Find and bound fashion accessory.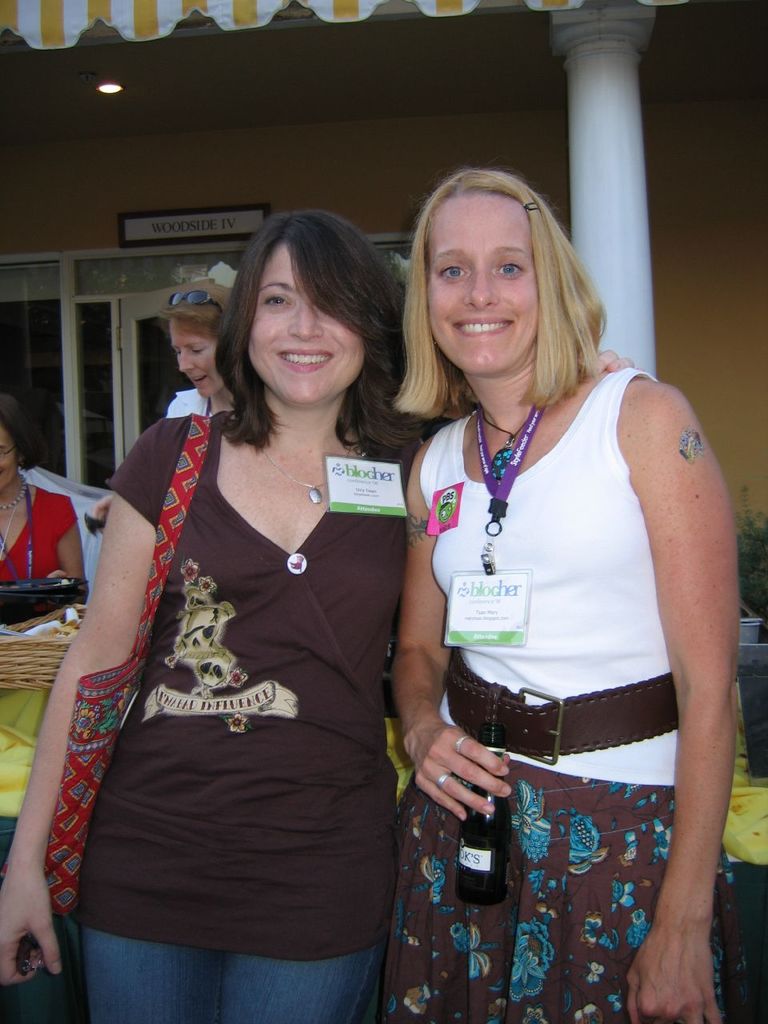
Bound: bbox=[0, 476, 28, 508].
